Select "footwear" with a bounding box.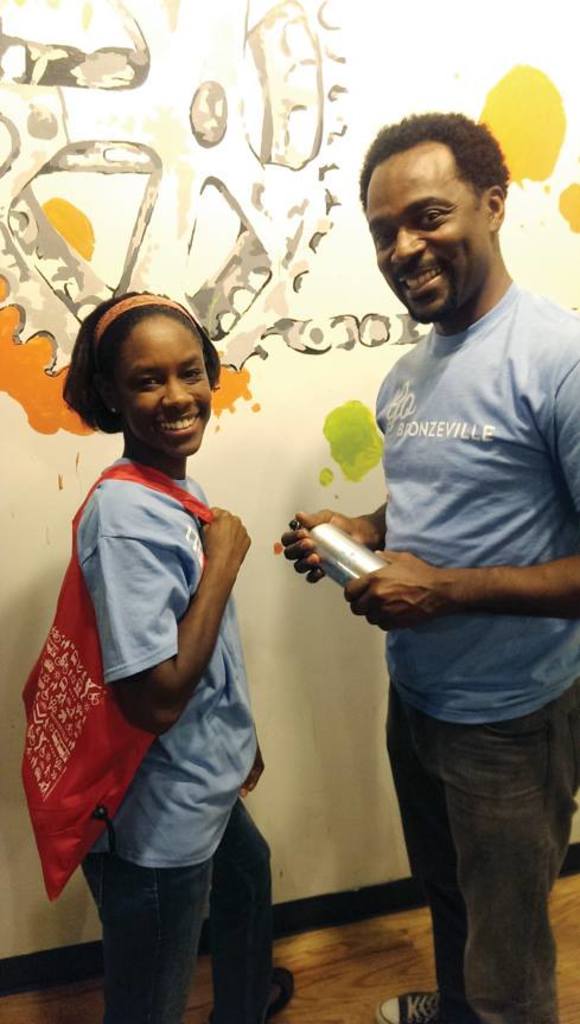
<region>205, 961, 298, 1023</region>.
